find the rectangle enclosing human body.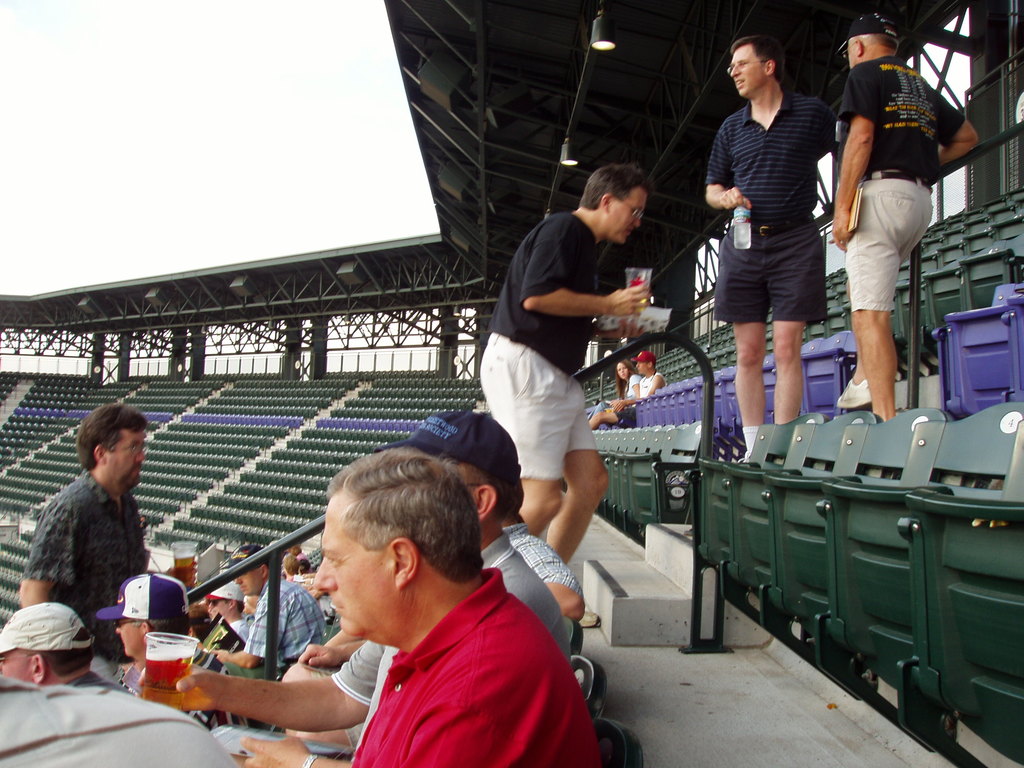
<box>820,24,932,449</box>.
